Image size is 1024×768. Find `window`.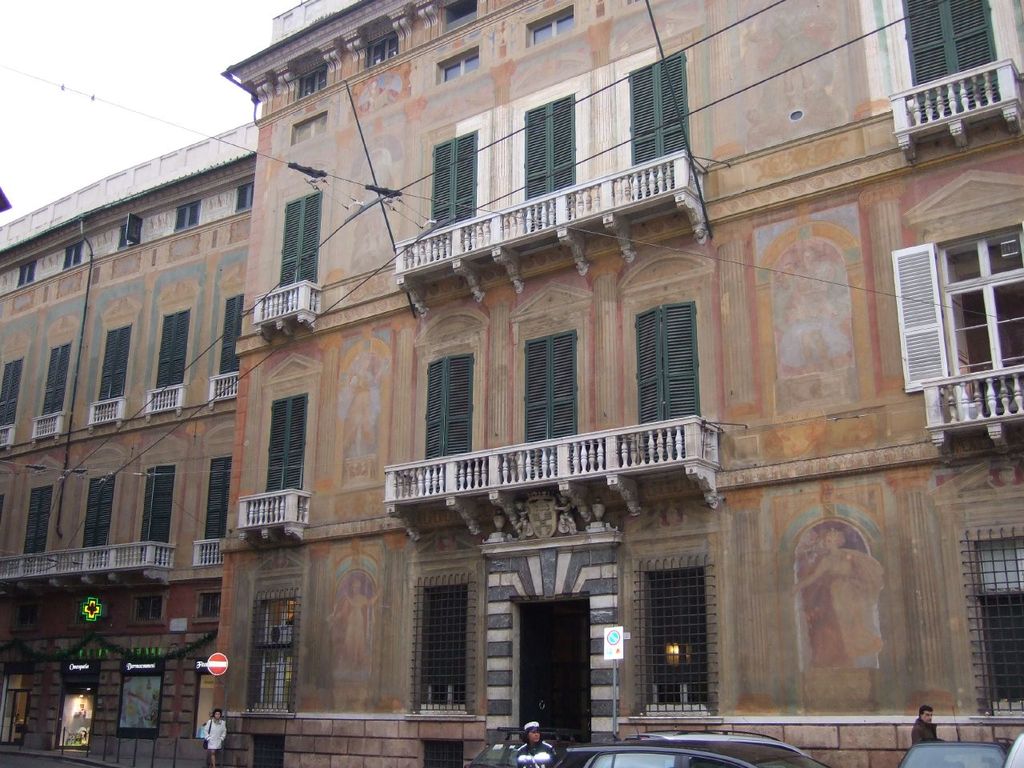
430,129,479,223.
